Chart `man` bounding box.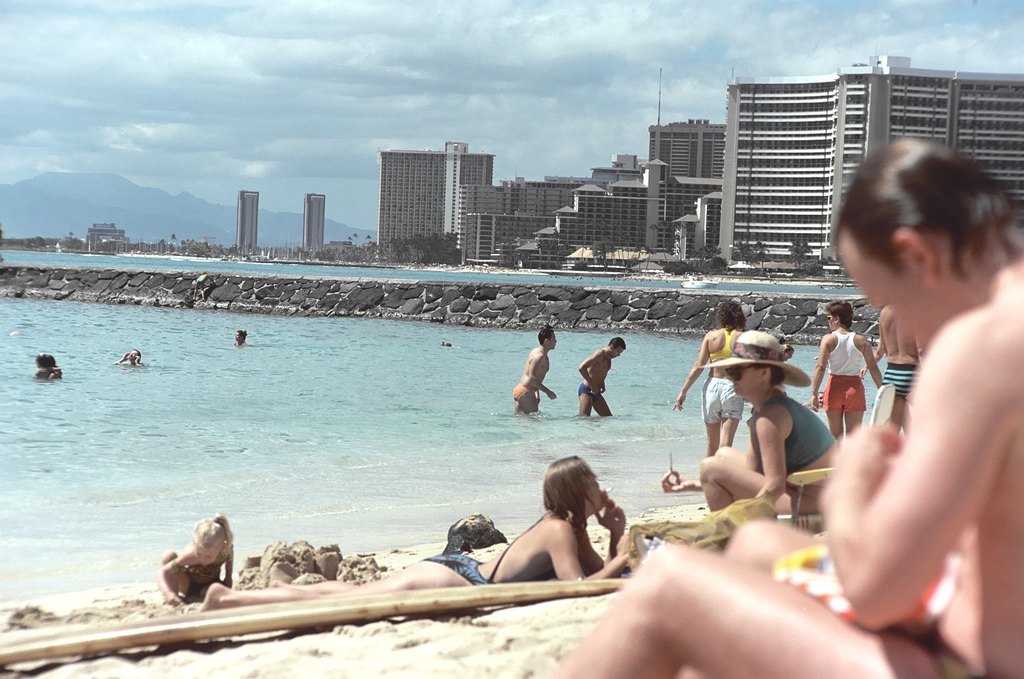
Charted: <bbox>550, 127, 1023, 678</bbox>.
